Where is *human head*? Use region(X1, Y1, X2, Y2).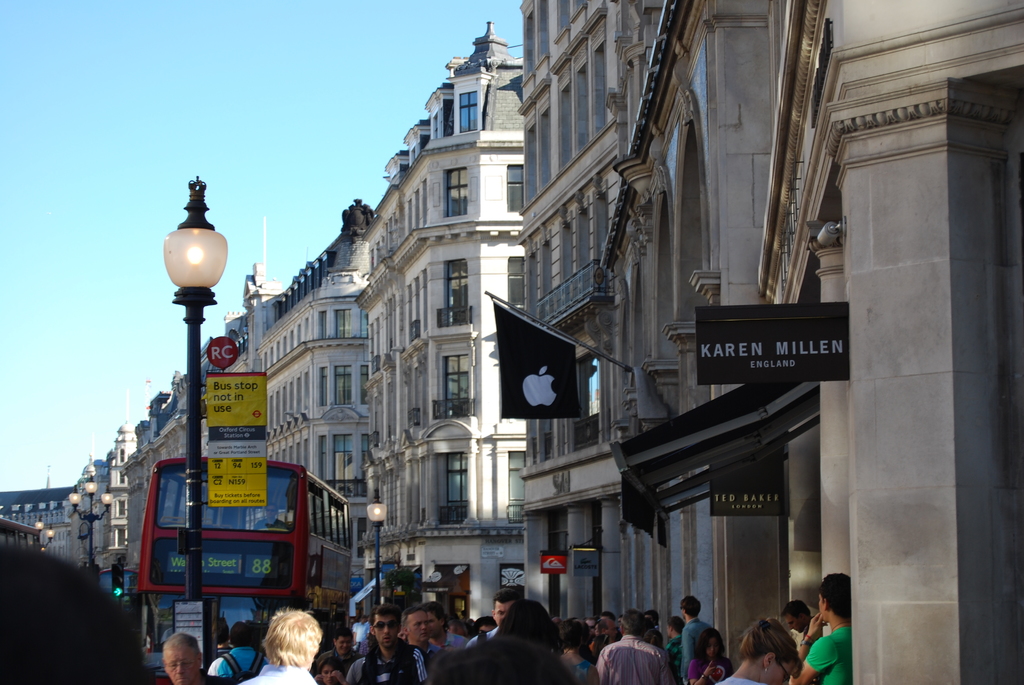
region(445, 618, 467, 637).
